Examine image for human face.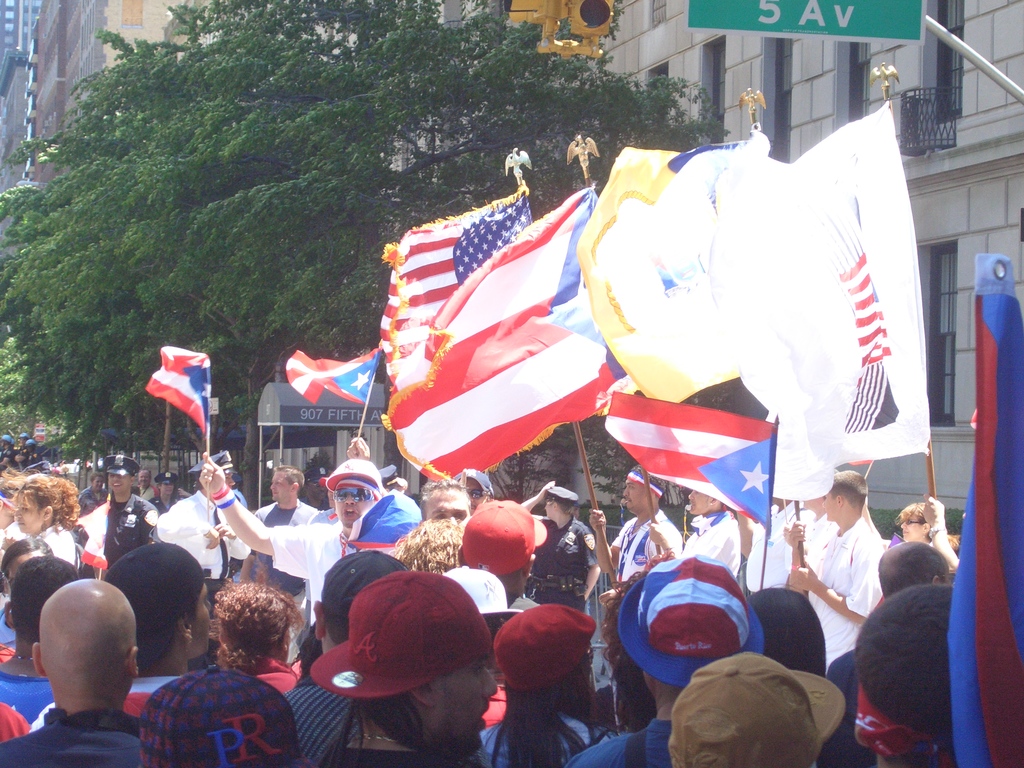
Examination result: bbox=(163, 483, 179, 498).
